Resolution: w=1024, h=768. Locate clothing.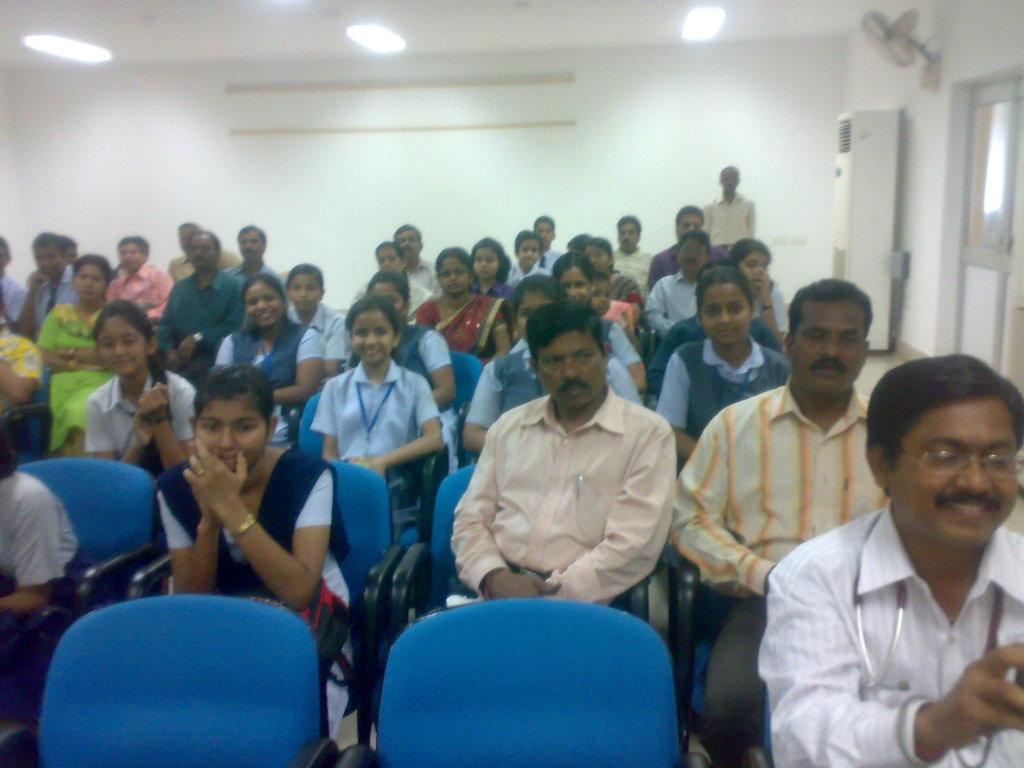
left=80, top=357, right=209, bottom=481.
